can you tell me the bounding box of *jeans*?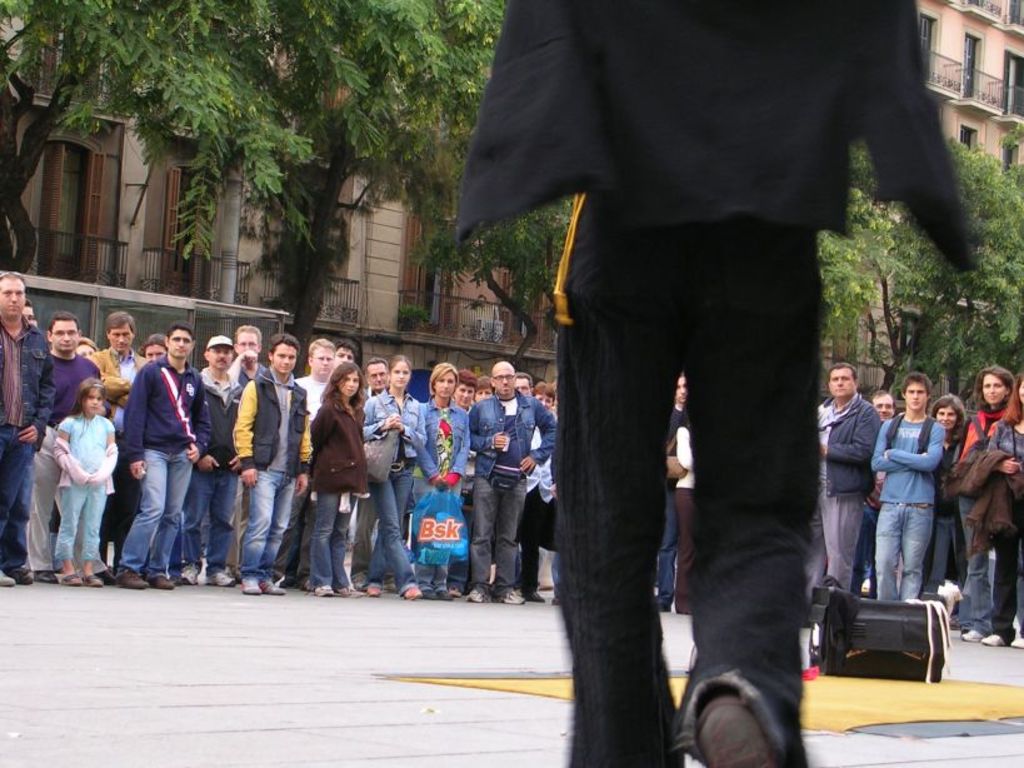
0 432 31 539.
